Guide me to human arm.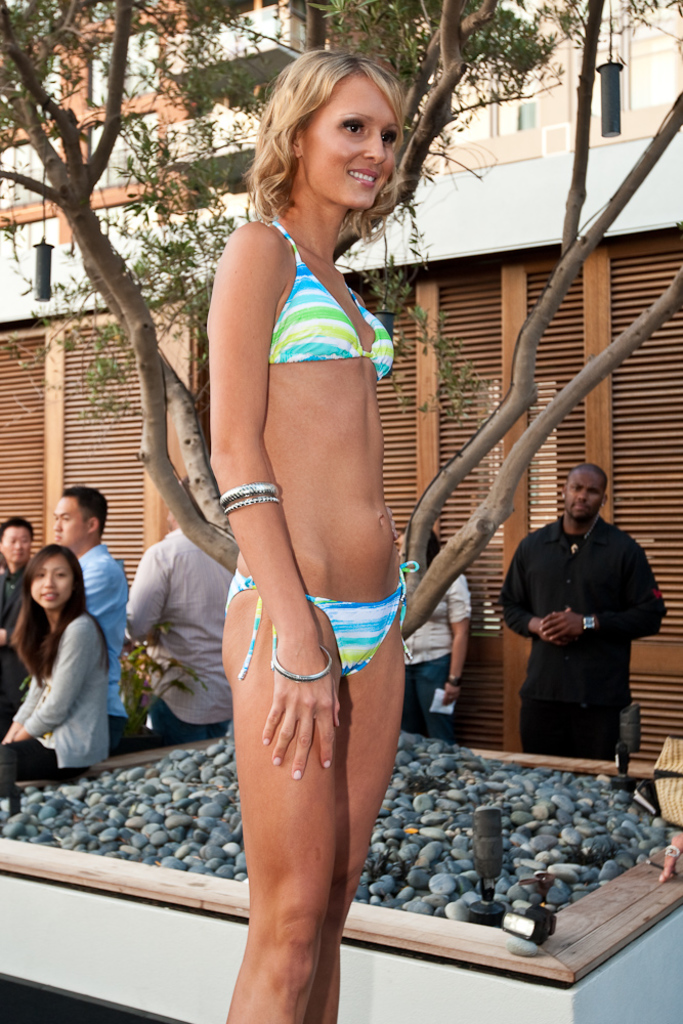
Guidance: region(541, 534, 675, 640).
